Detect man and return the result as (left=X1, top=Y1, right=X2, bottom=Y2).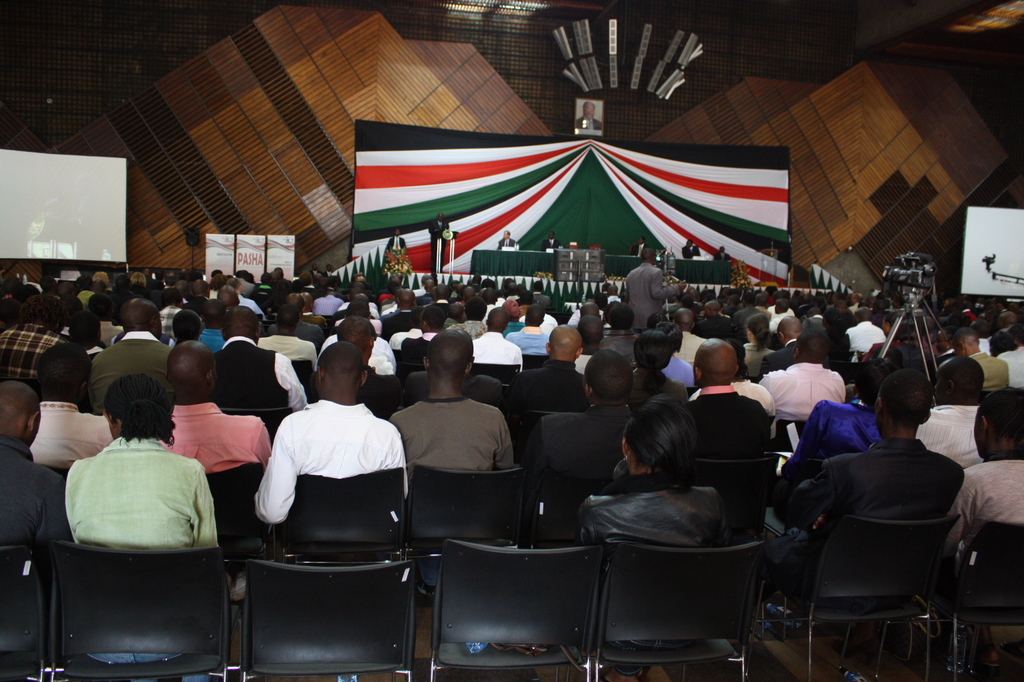
(left=428, top=212, right=447, bottom=272).
